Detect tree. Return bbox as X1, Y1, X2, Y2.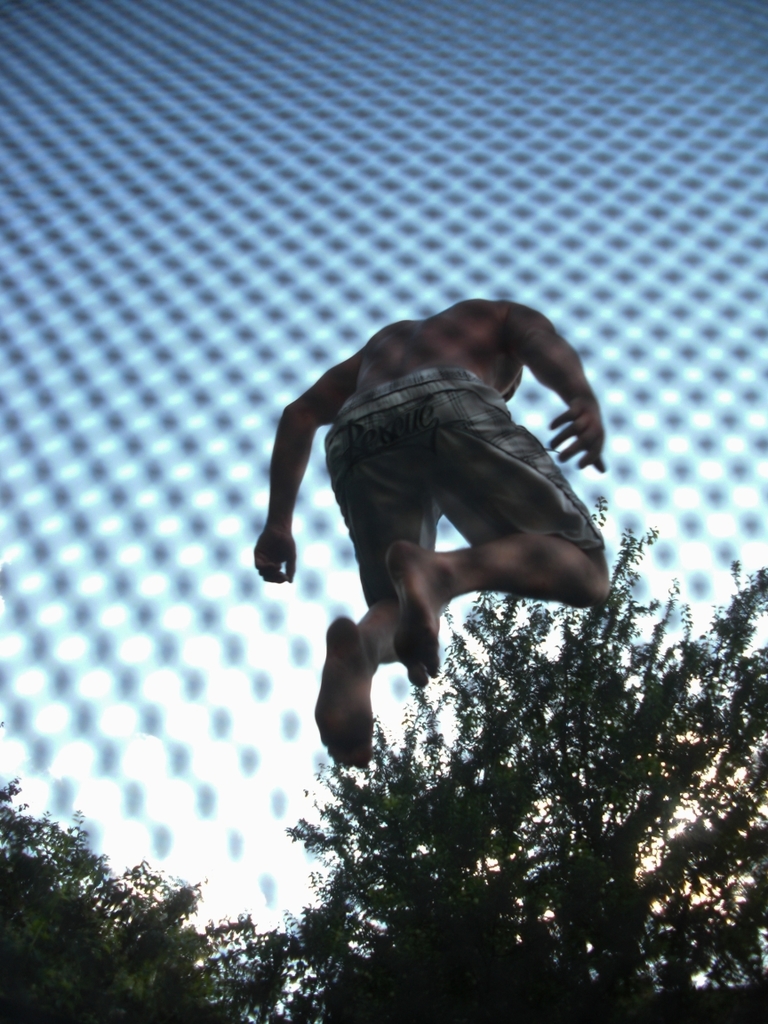
350, 551, 757, 980.
